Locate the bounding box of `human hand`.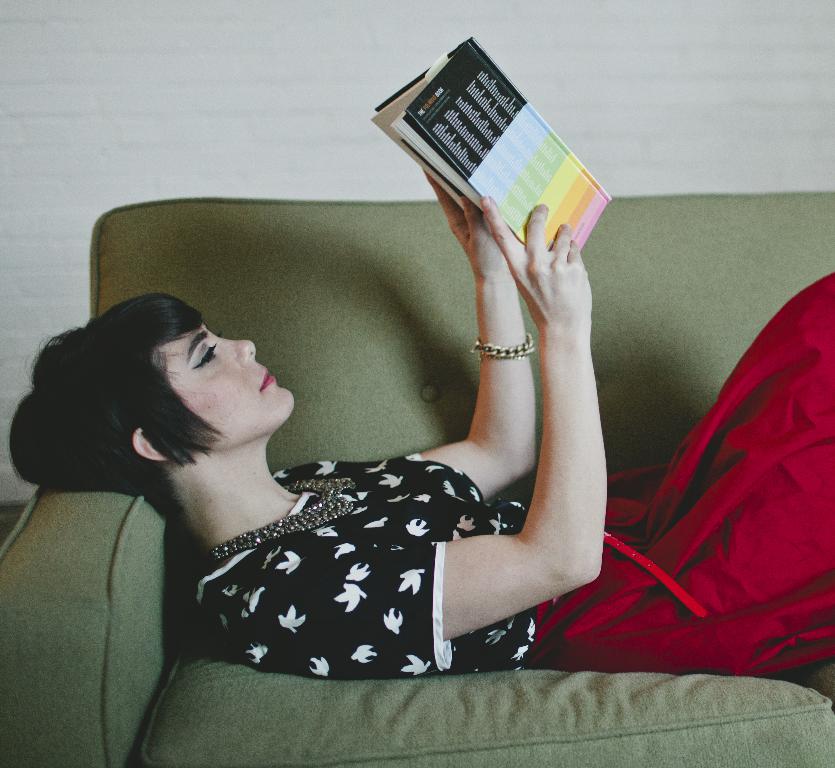
Bounding box: crop(481, 193, 593, 327).
